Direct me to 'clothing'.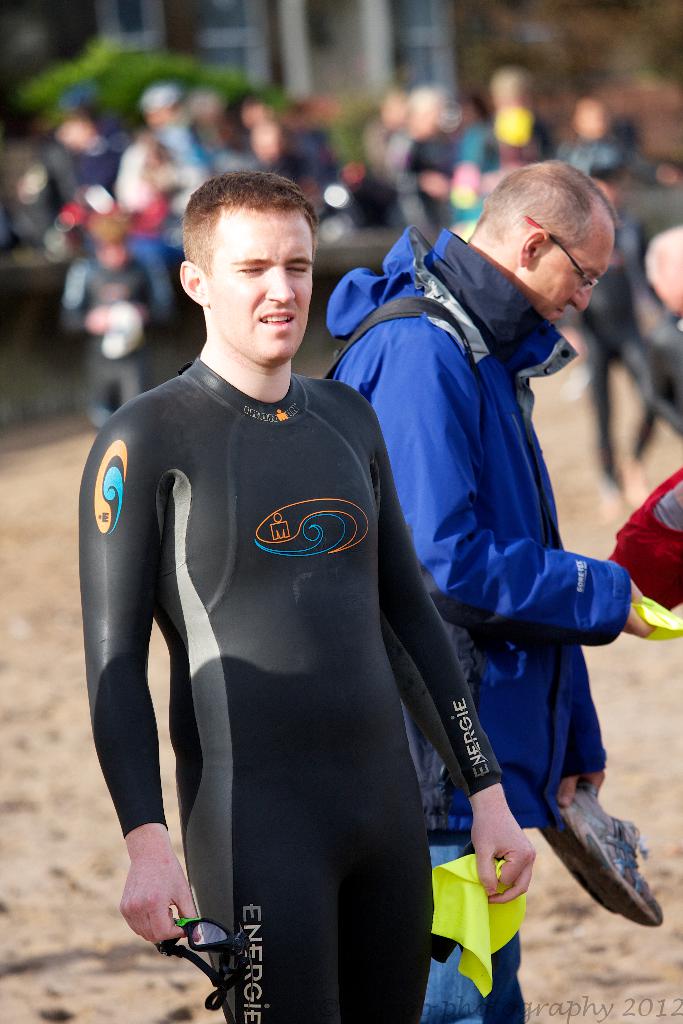
Direction: Rect(42, 129, 116, 264).
